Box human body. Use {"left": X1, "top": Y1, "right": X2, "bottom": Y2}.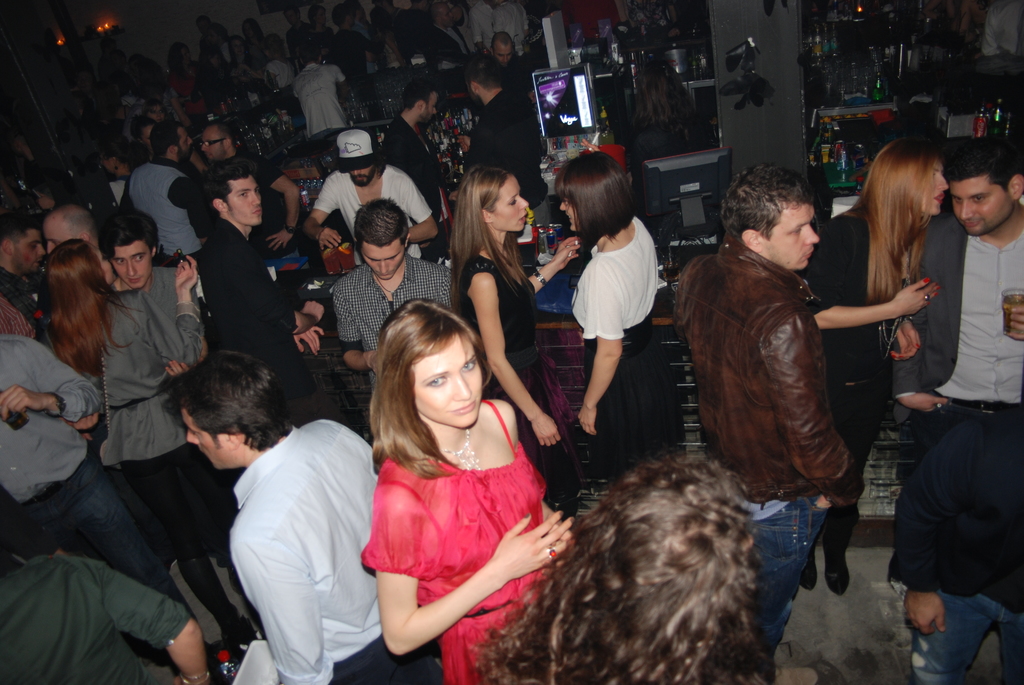
{"left": 436, "top": 0, "right": 476, "bottom": 82}.
